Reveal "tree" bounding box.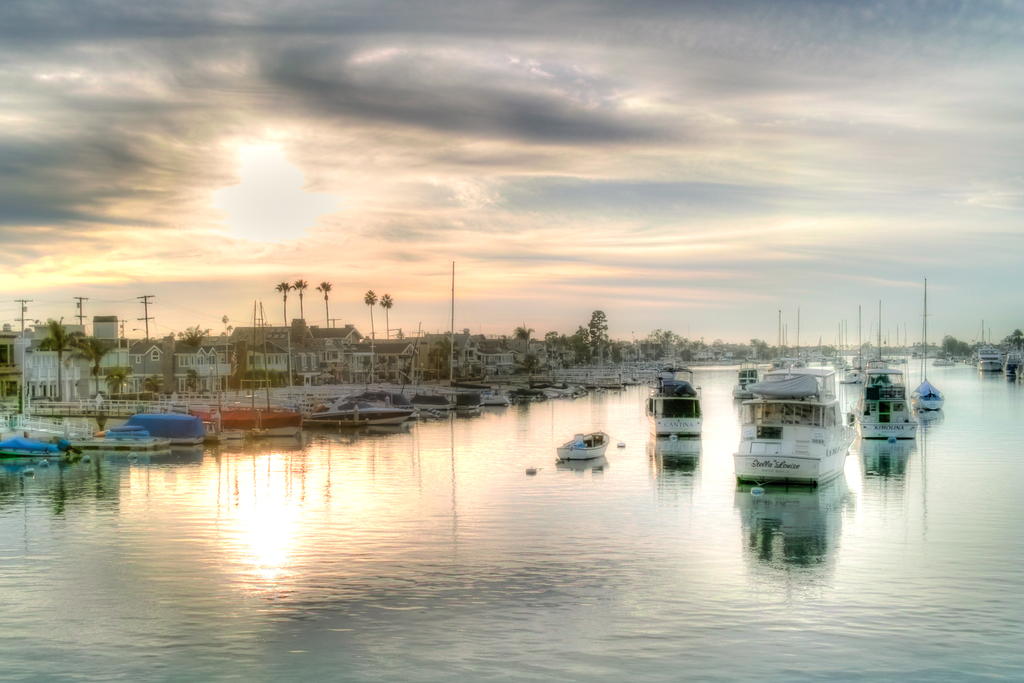
Revealed: <bbox>68, 335, 111, 394</bbox>.
